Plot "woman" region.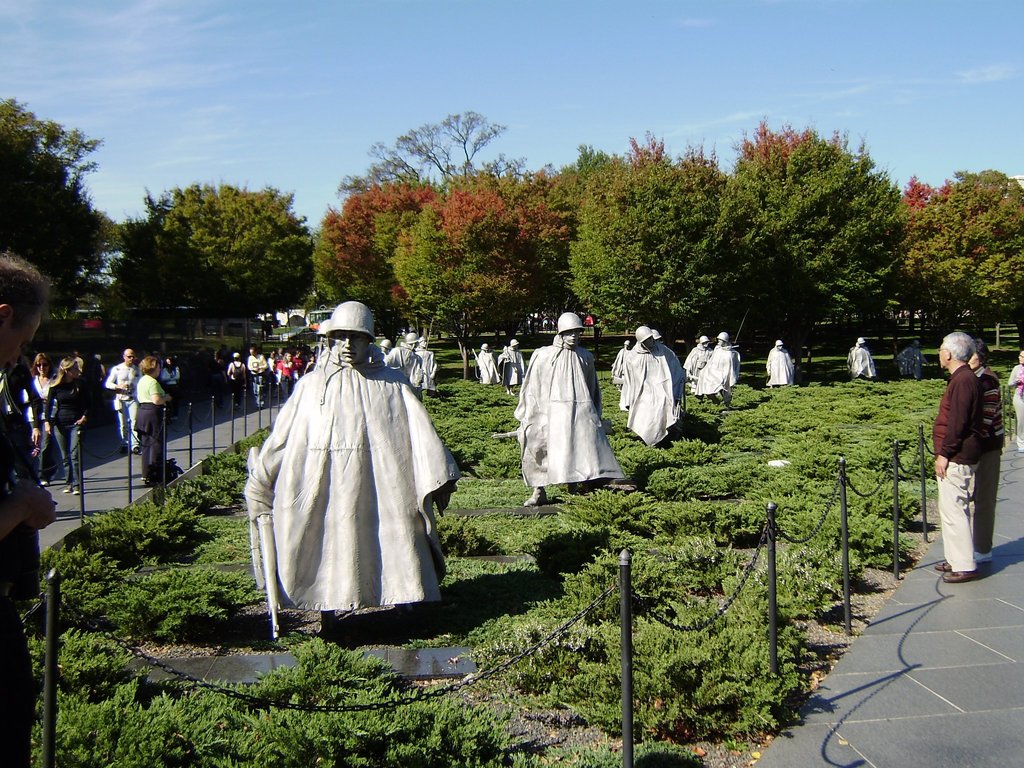
Plotted at 136, 352, 174, 484.
